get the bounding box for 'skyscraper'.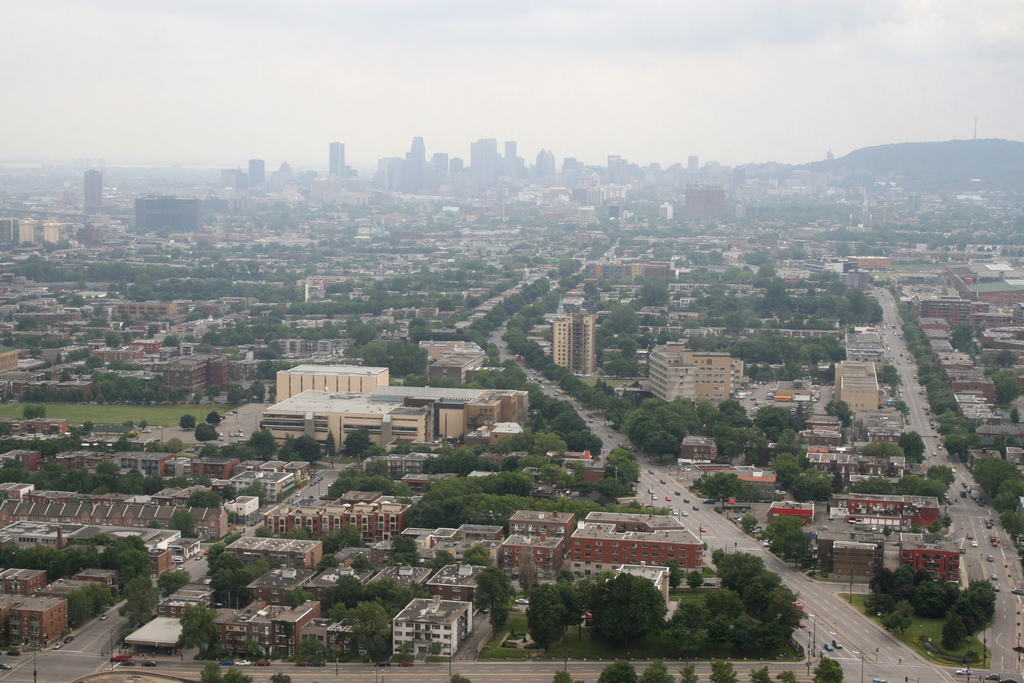
rect(84, 169, 102, 213).
